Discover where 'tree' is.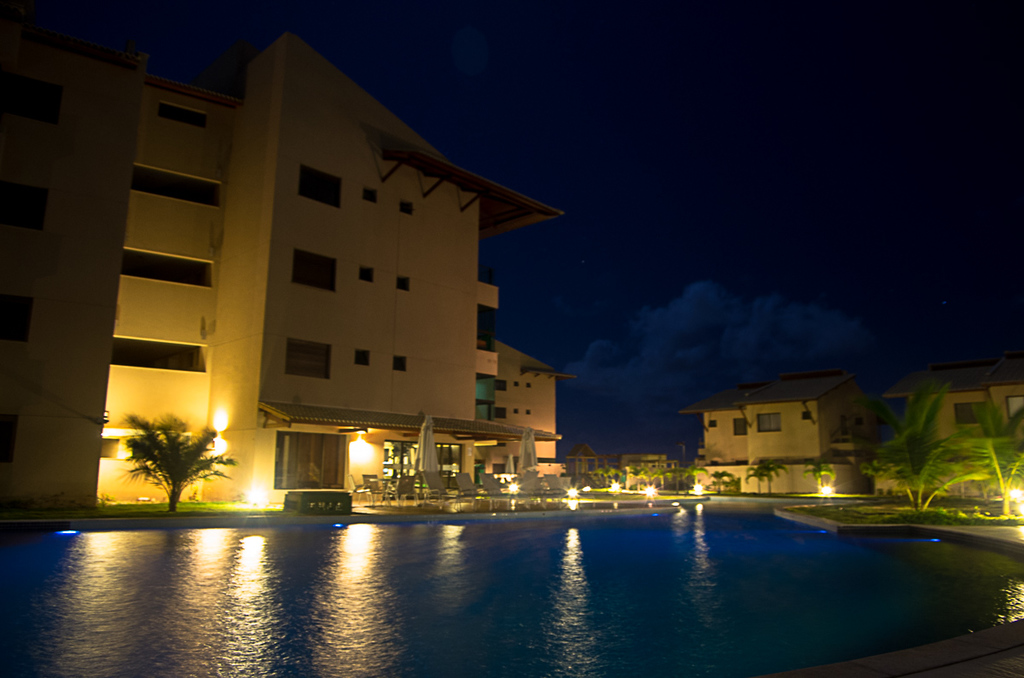
Discovered at 626:463:655:492.
